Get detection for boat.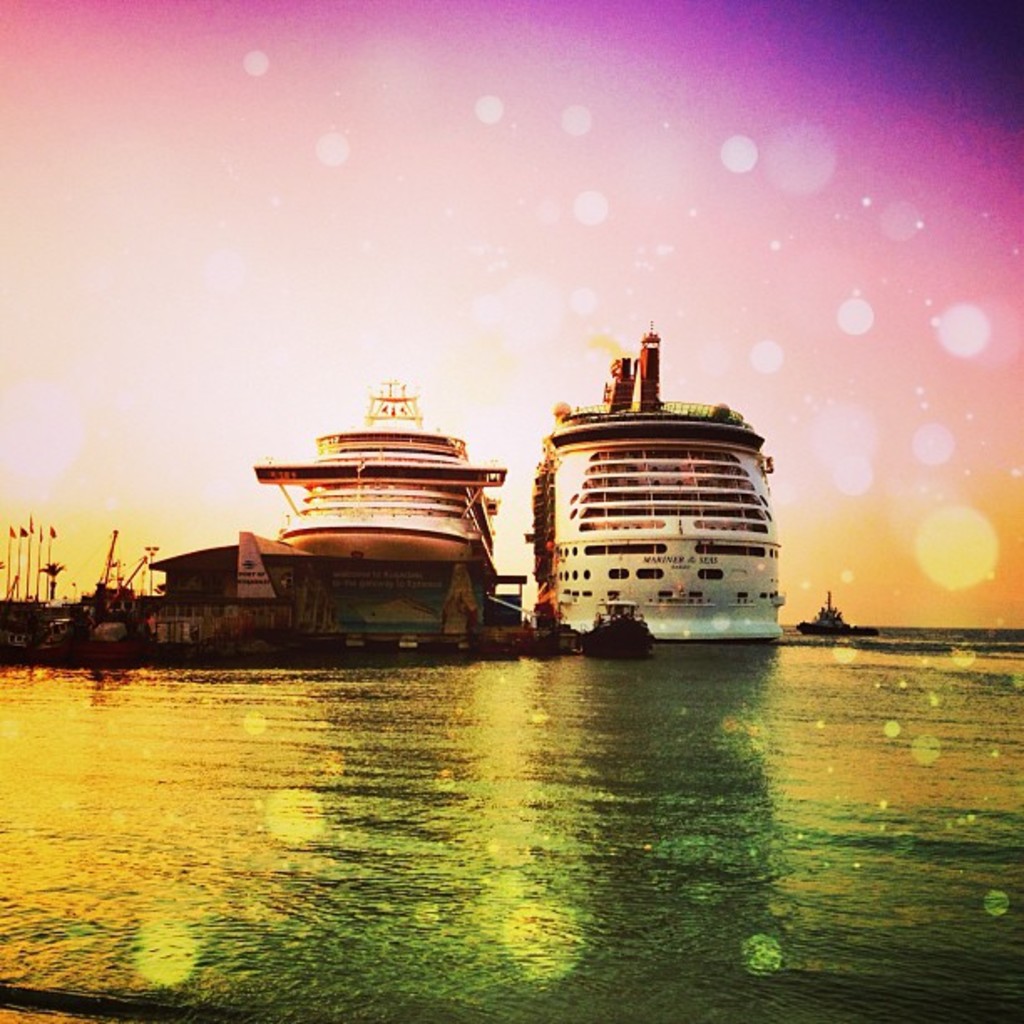
Detection: Rect(517, 316, 835, 641).
